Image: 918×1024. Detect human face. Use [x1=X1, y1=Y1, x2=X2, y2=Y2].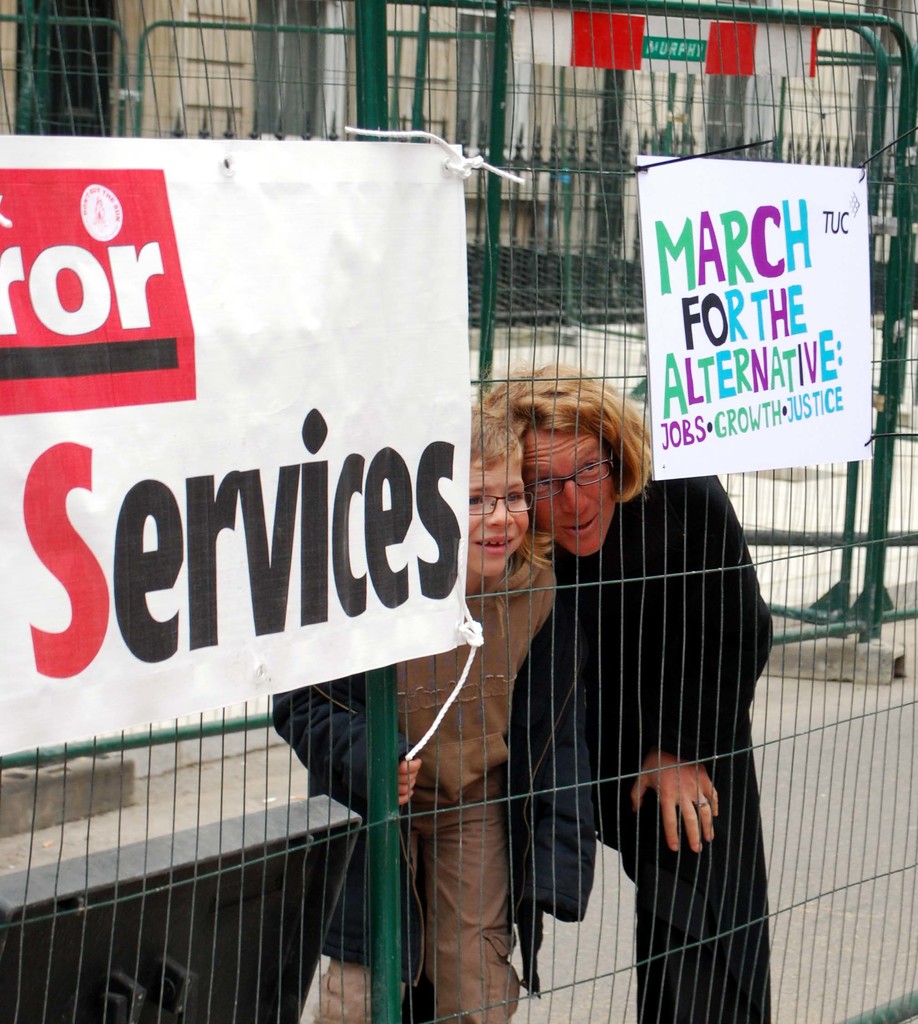
[x1=469, y1=463, x2=529, y2=573].
